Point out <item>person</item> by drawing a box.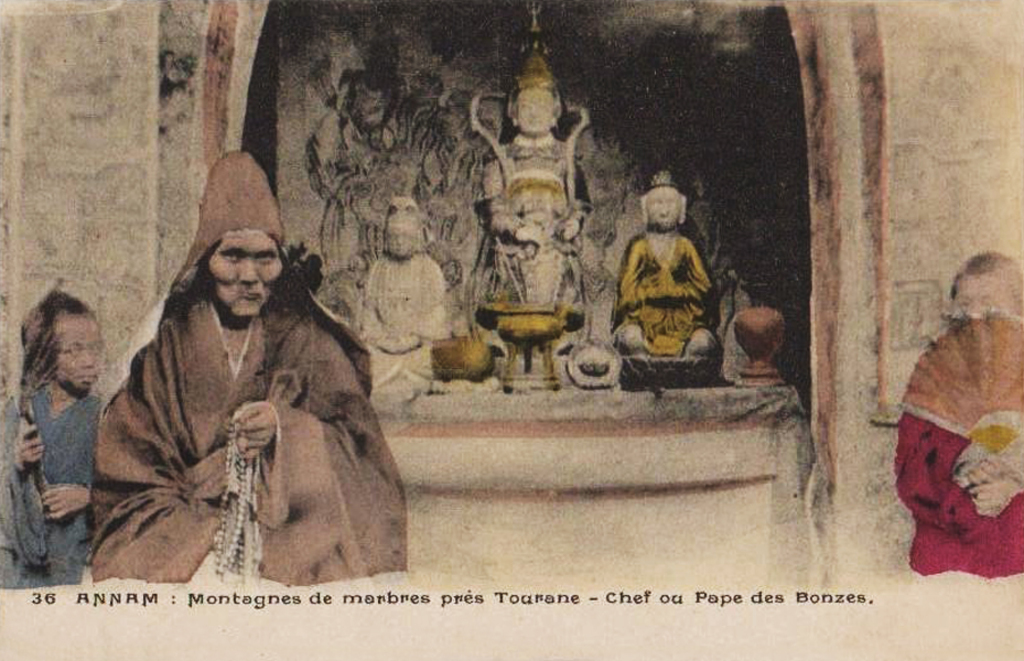
rect(0, 285, 103, 584).
